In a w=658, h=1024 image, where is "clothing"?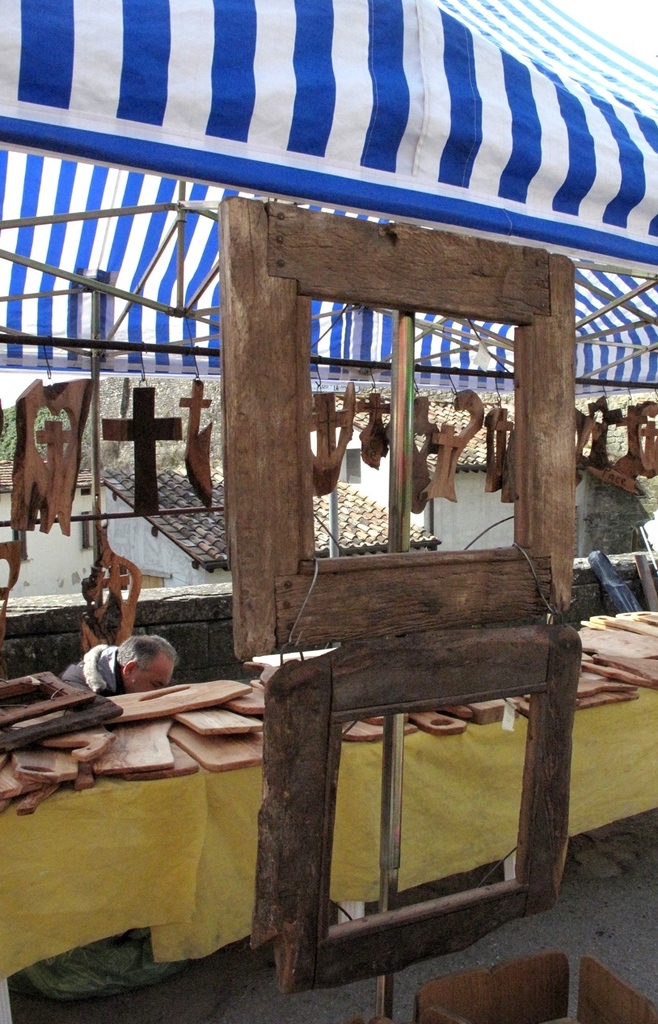
BBox(65, 645, 118, 721).
